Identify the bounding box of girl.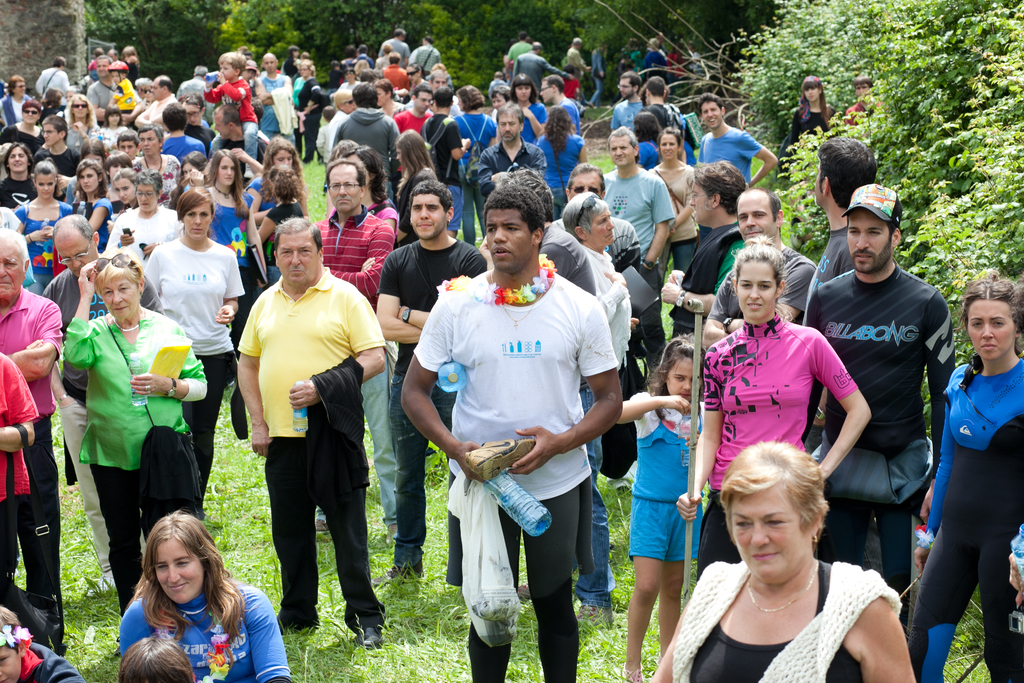
[99,104,127,153].
